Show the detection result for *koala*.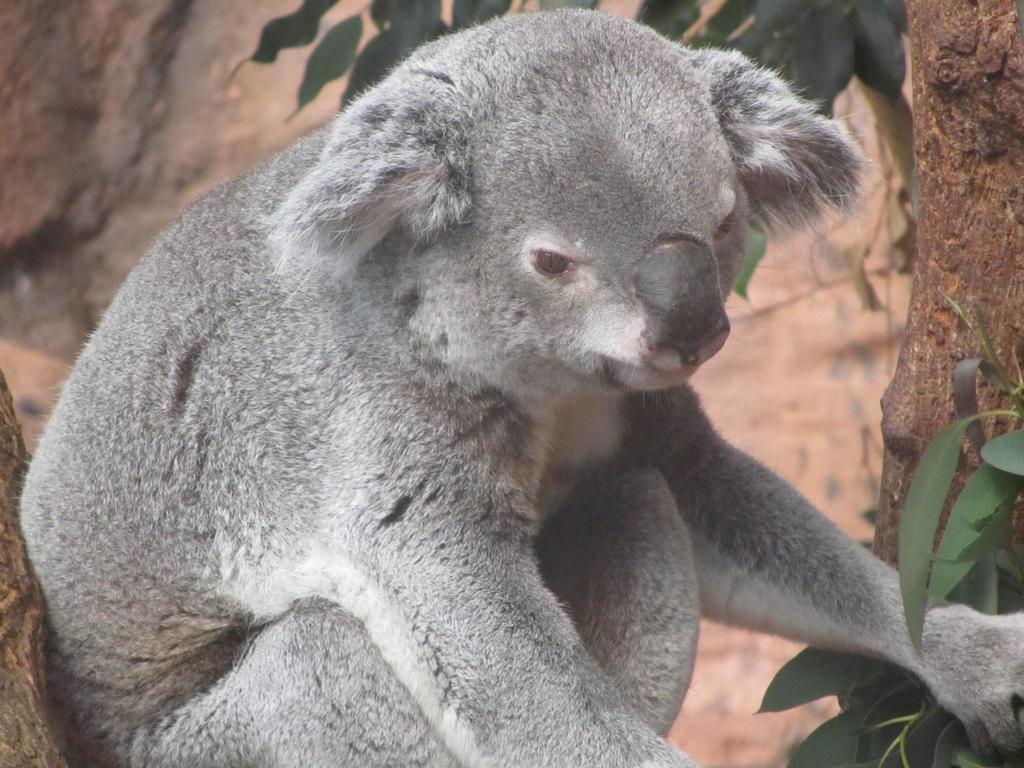
left=17, top=8, right=1023, bottom=767.
